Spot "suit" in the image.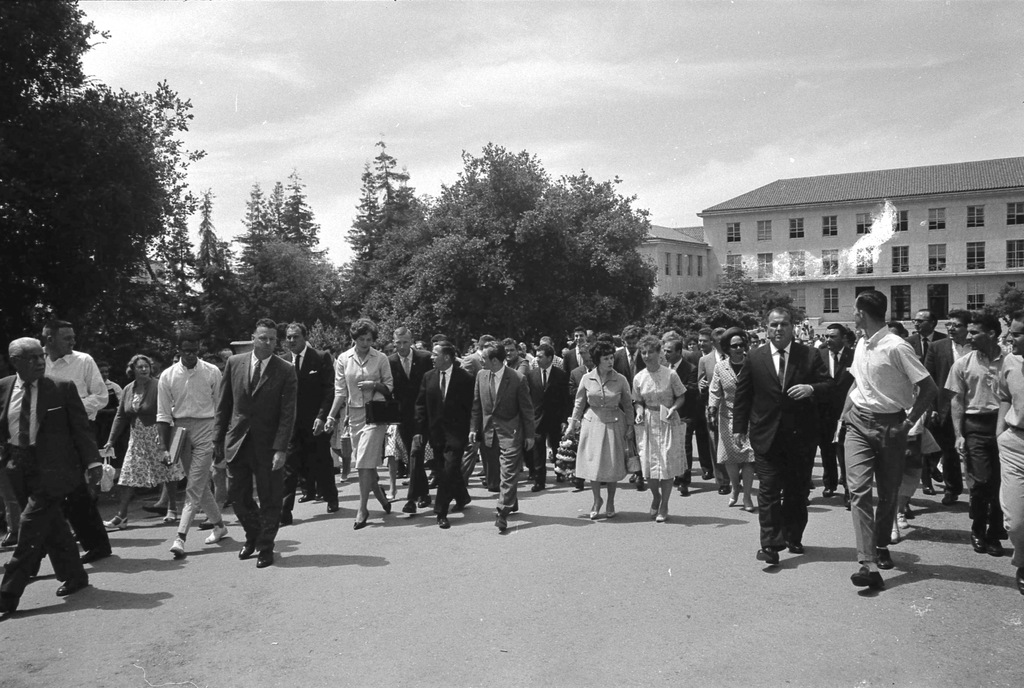
"suit" found at bbox=(414, 359, 474, 513).
